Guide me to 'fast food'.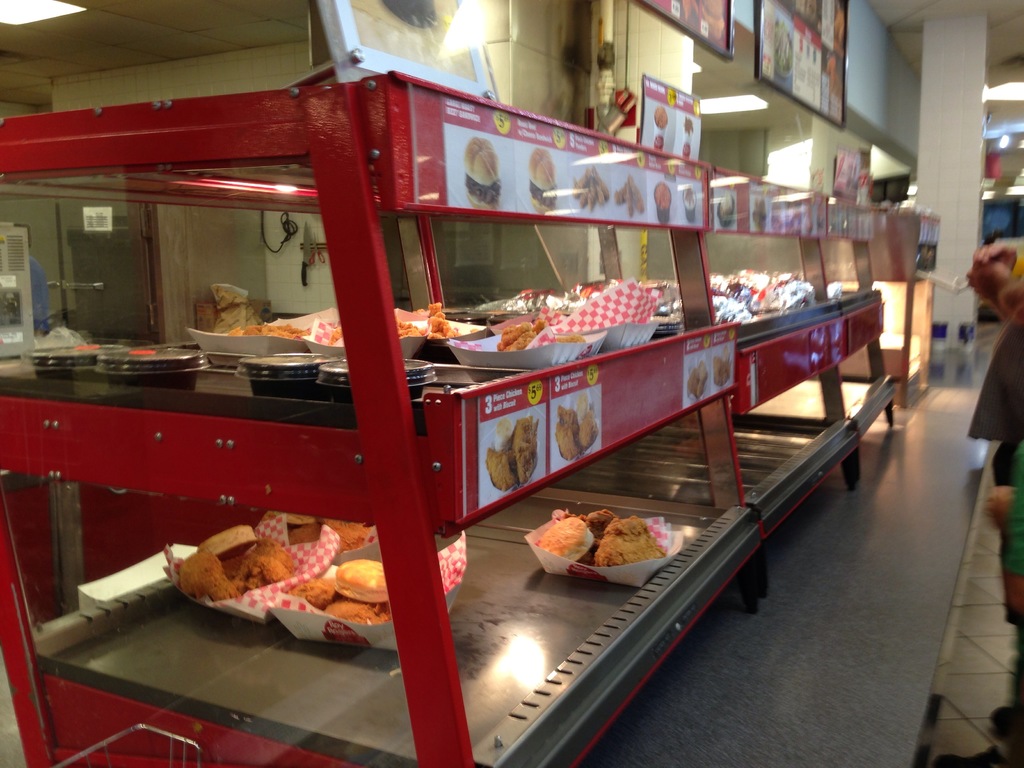
Guidance: (751,196,767,234).
